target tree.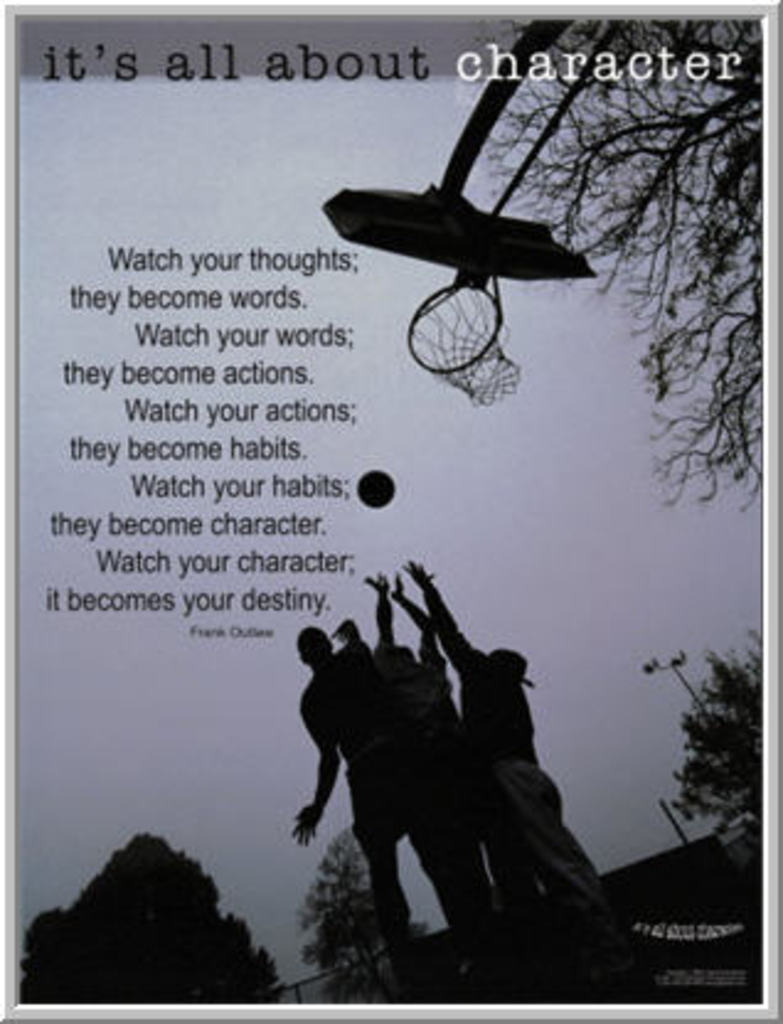
Target region: Rect(667, 628, 763, 847).
